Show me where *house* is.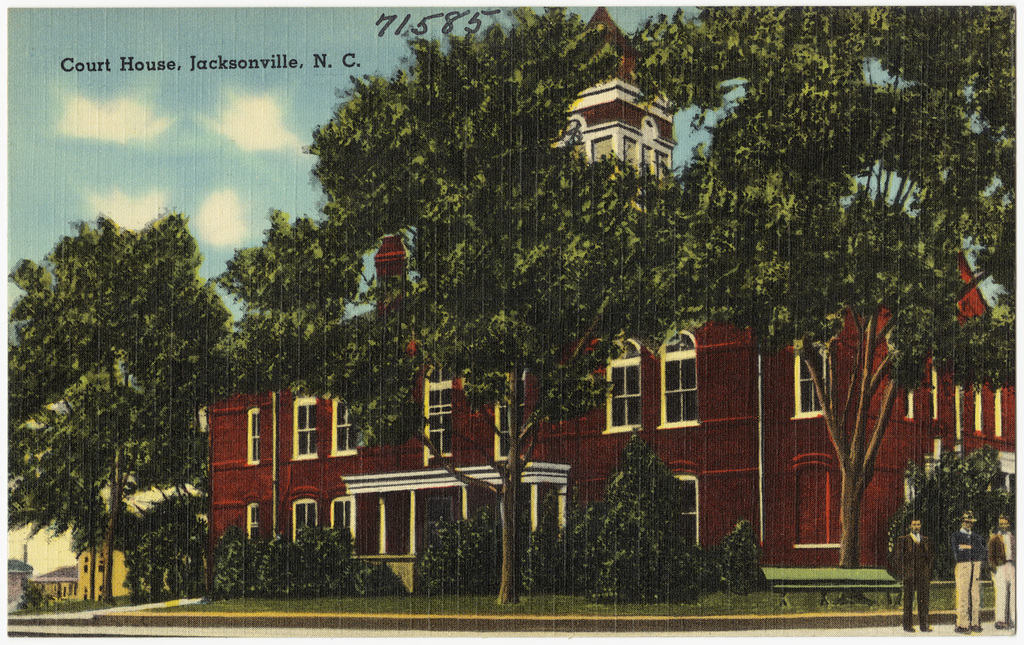
*house* is at l=5, t=555, r=37, b=604.
